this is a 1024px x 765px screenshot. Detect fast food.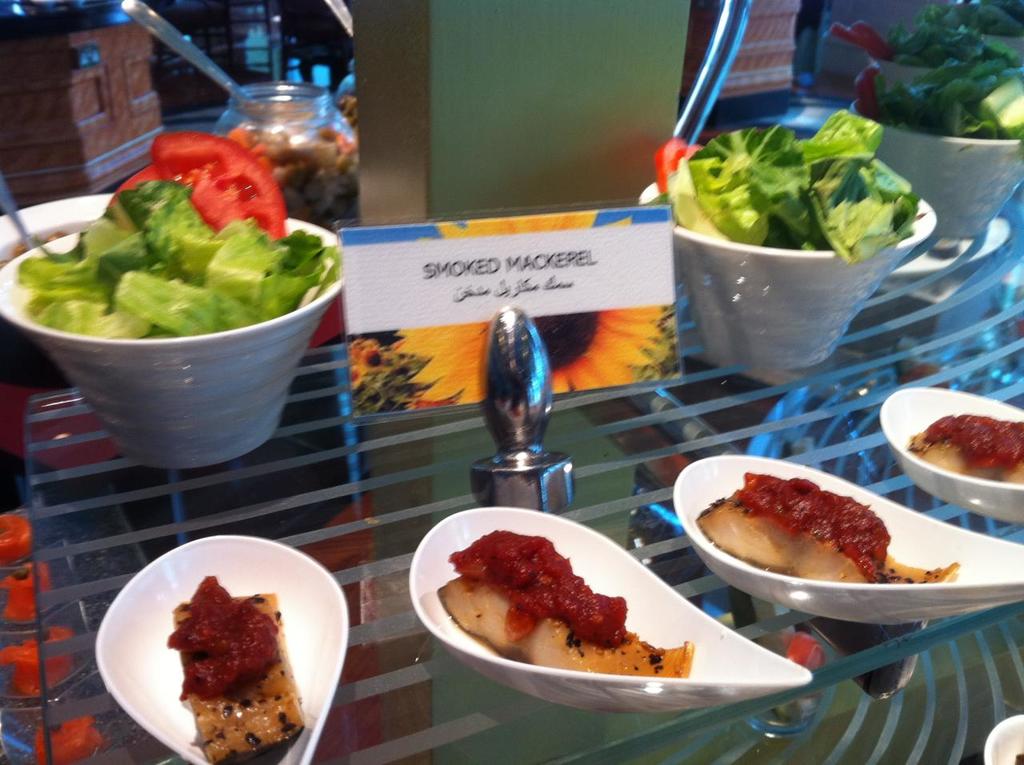
(x1=680, y1=467, x2=912, y2=592).
